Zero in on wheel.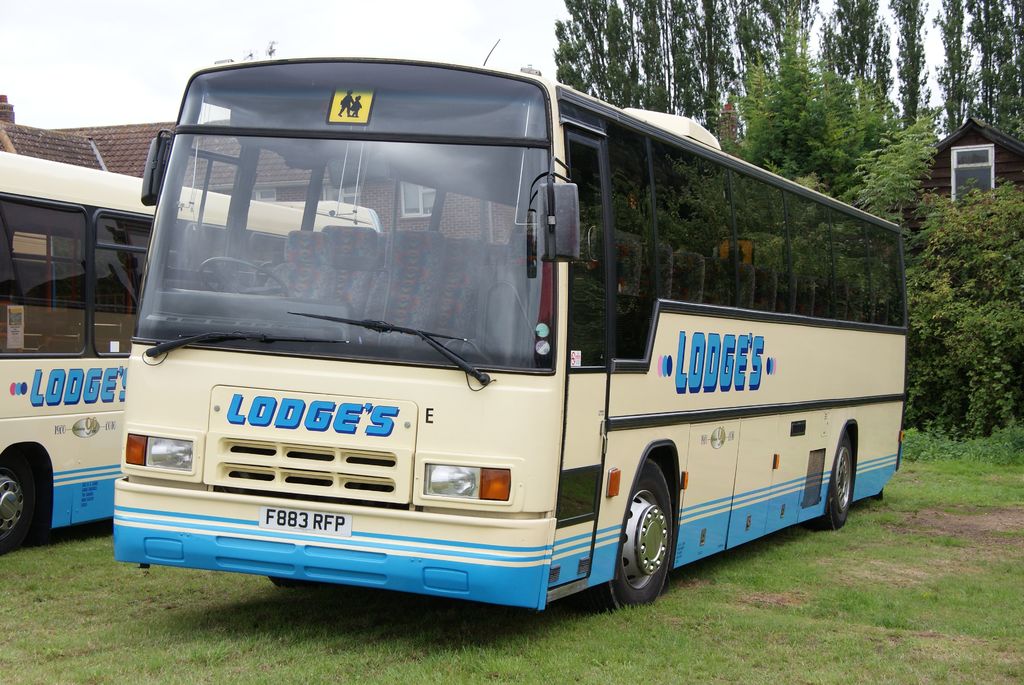
Zeroed in: <region>594, 460, 674, 611</region>.
